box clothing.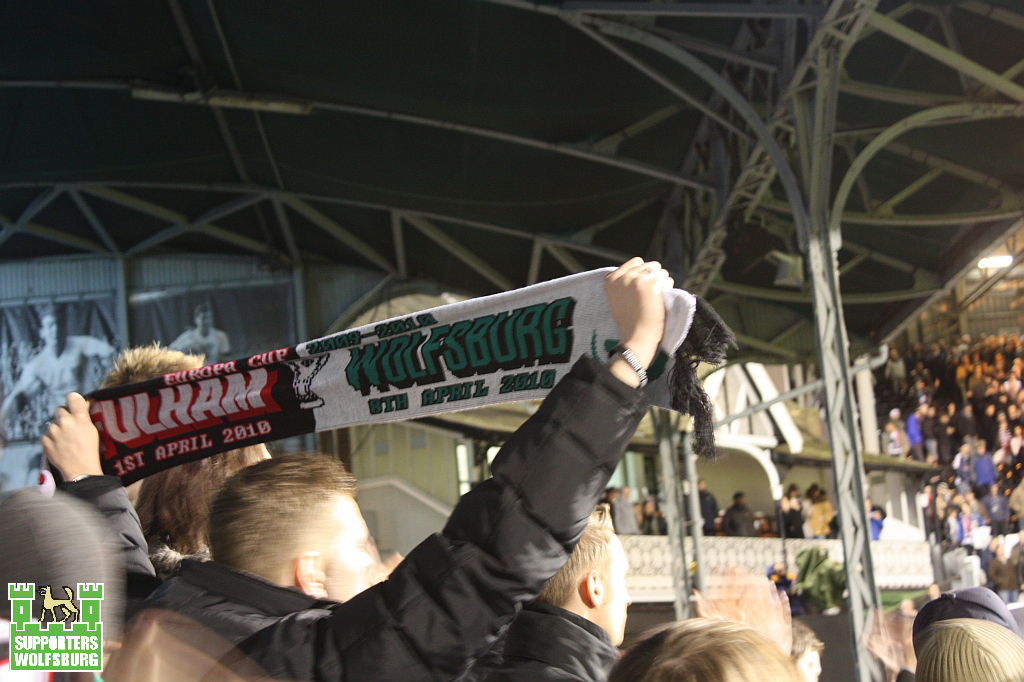
l=797, t=502, r=837, b=543.
